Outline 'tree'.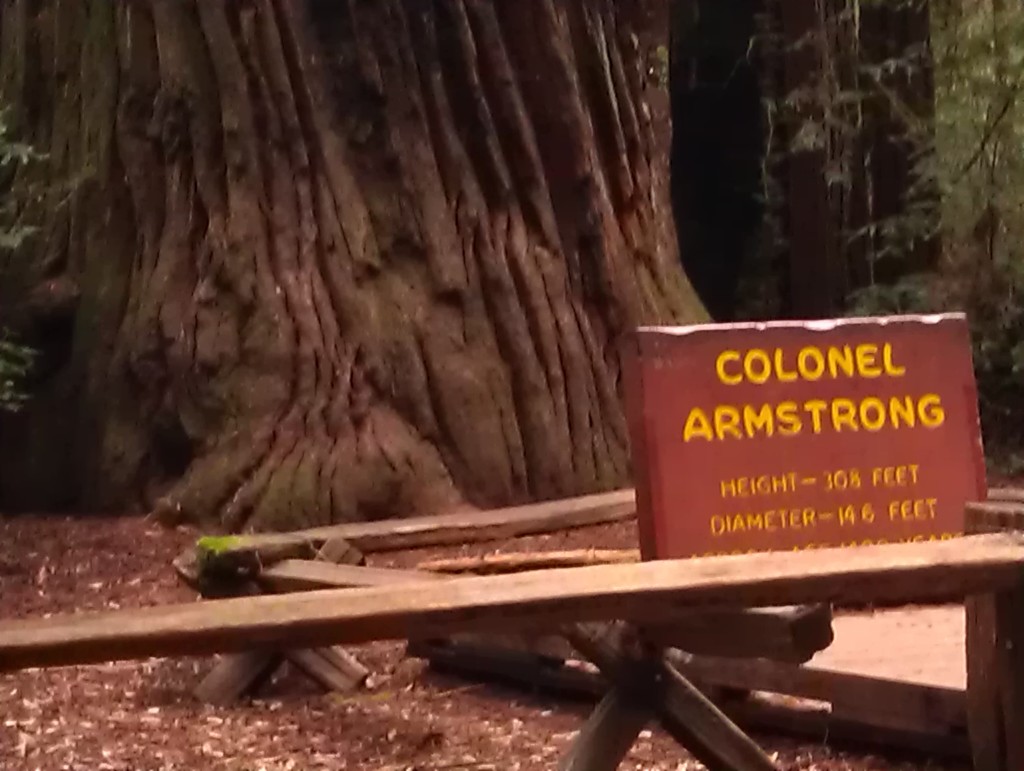
Outline: [left=861, top=0, right=1023, bottom=409].
